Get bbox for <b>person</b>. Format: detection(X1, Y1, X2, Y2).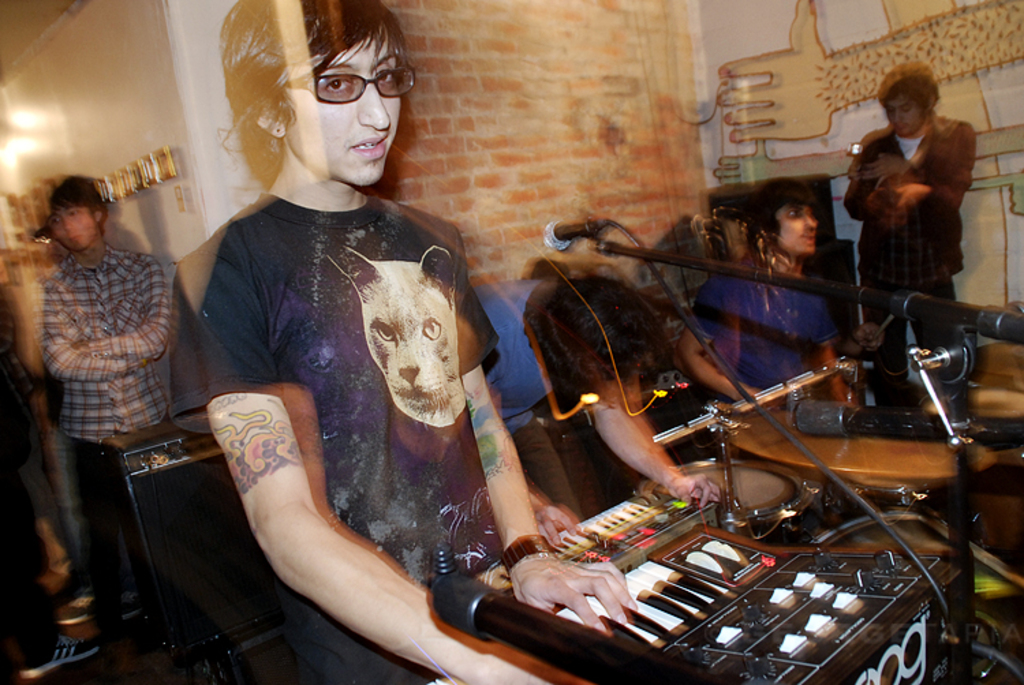
detection(842, 71, 979, 403).
